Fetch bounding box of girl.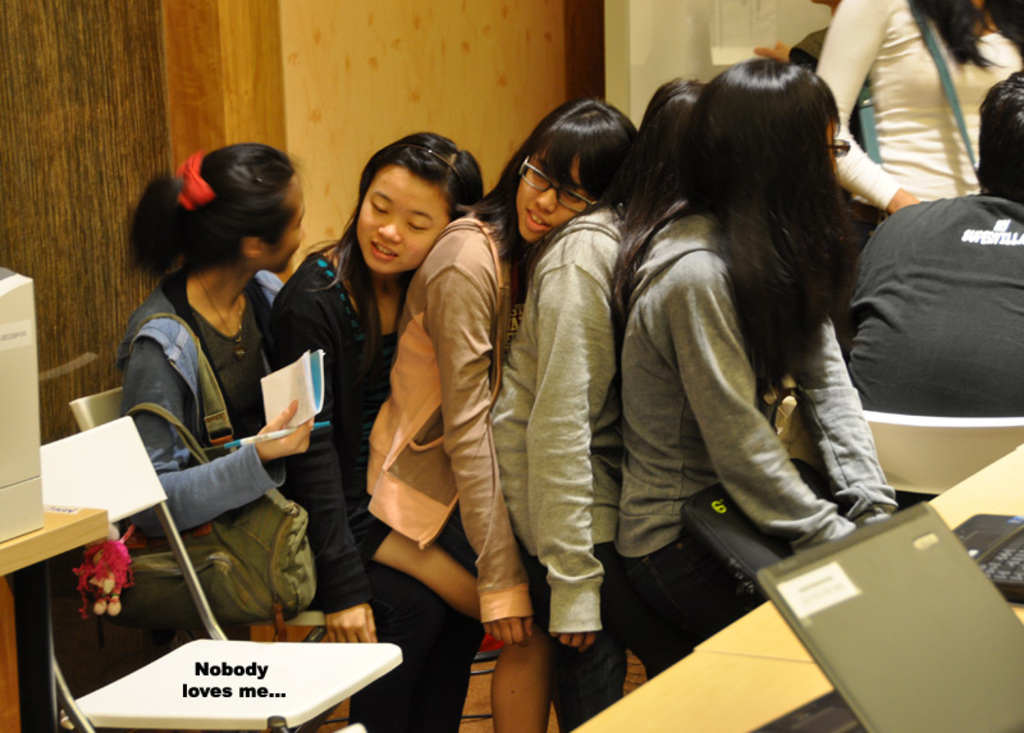
Bbox: crop(389, 92, 650, 732).
